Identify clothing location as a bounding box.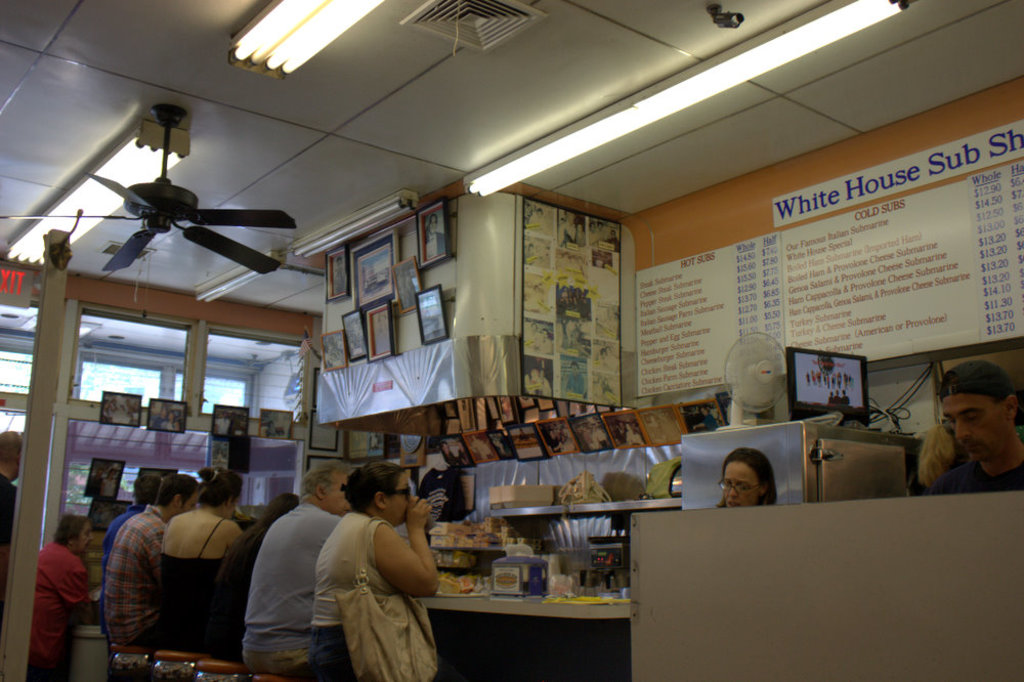
bbox=(304, 513, 395, 681).
